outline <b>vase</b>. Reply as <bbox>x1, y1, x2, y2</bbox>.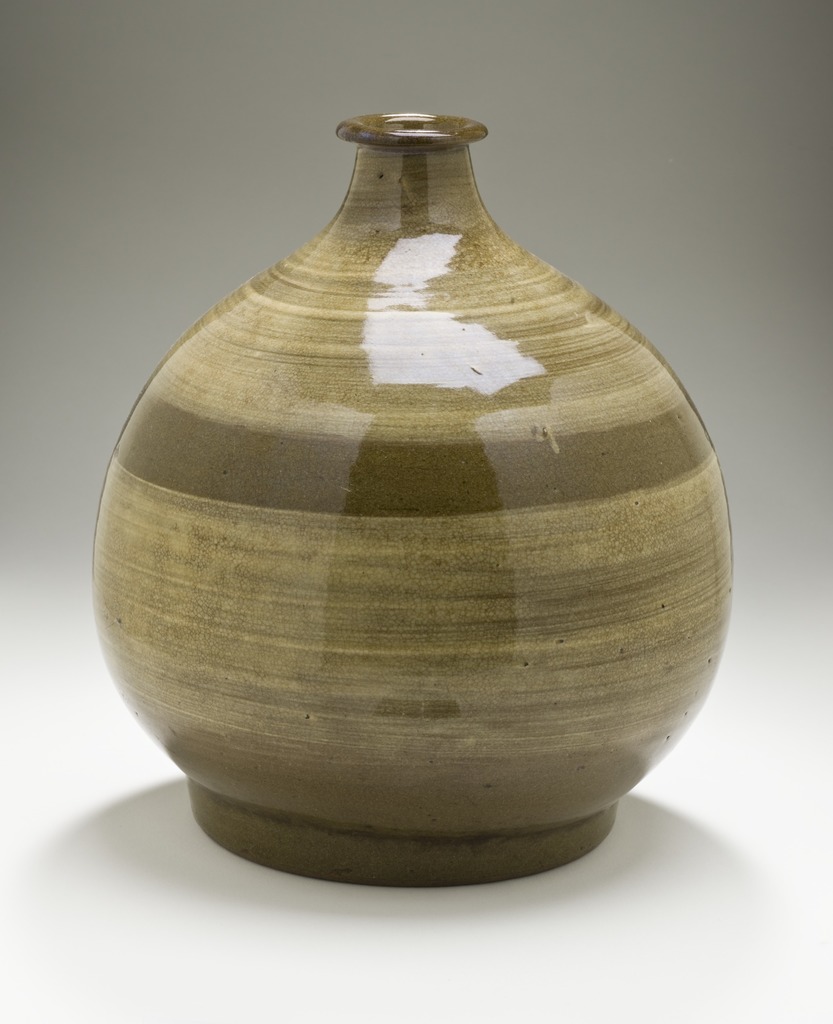
<bbox>92, 117, 732, 890</bbox>.
